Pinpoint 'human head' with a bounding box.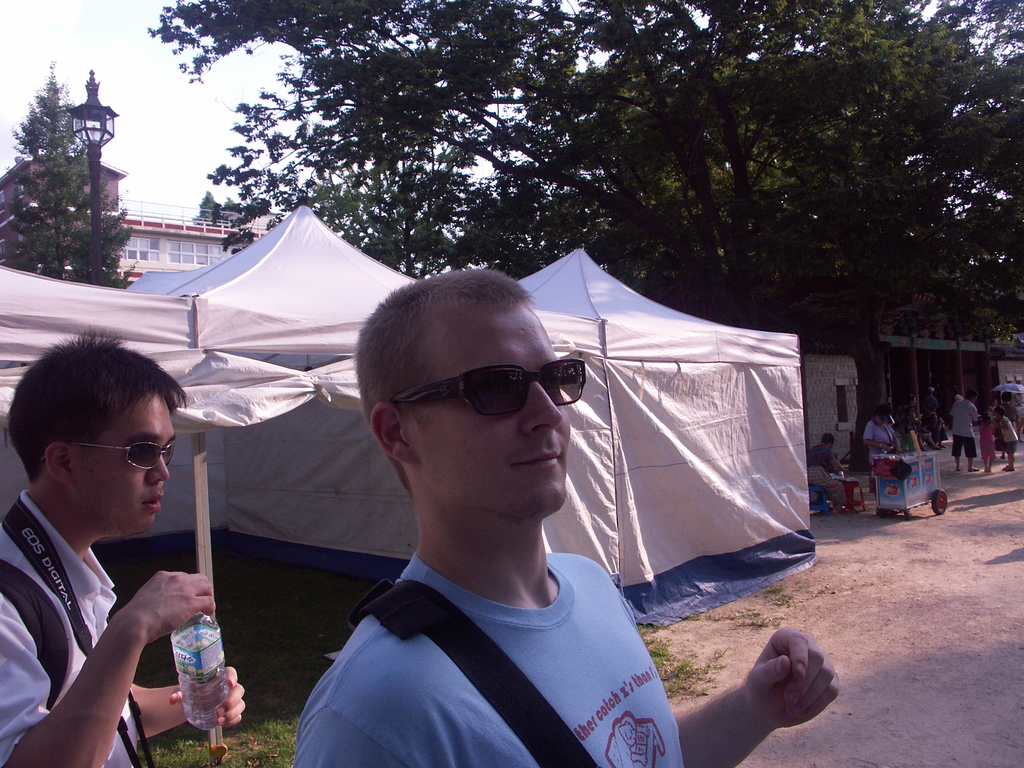
[823, 431, 837, 447].
